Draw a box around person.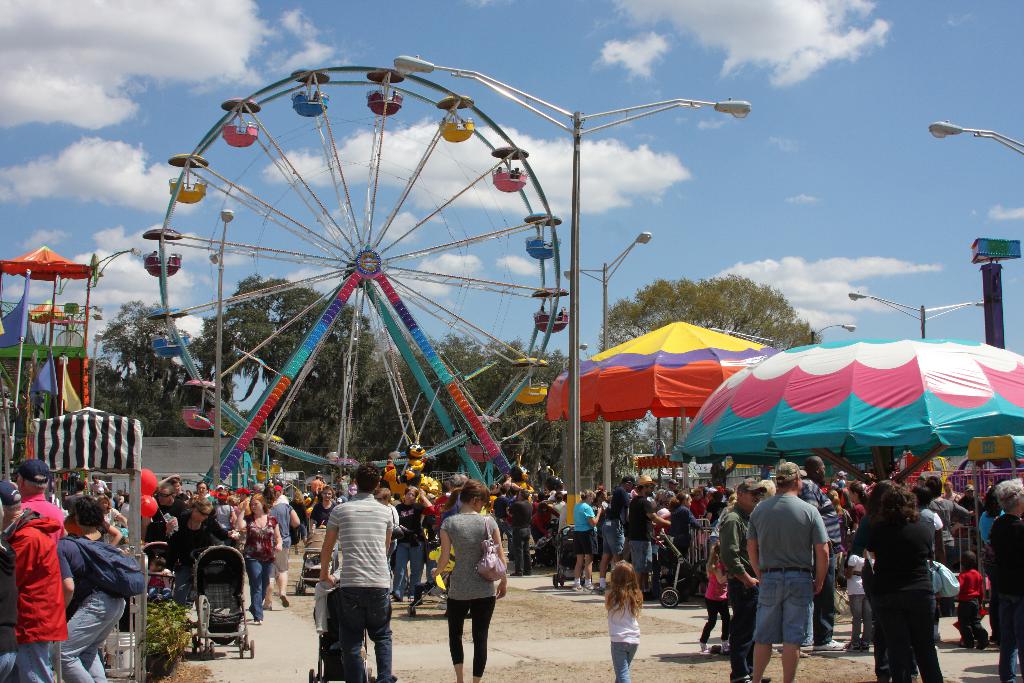
bbox=(746, 462, 835, 677).
